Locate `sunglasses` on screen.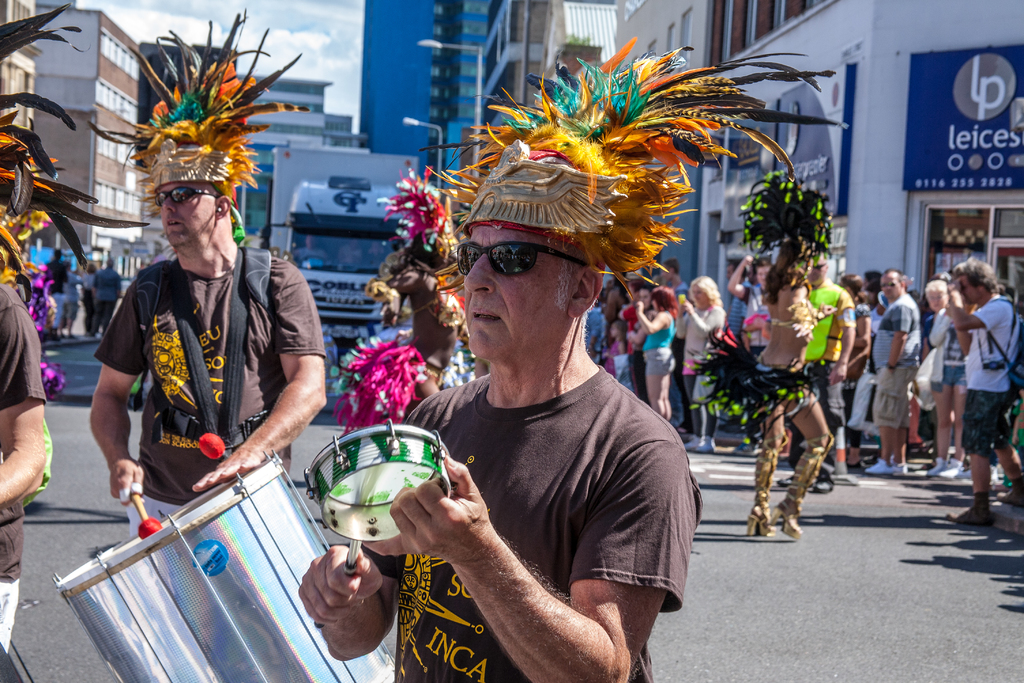
On screen at l=141, t=186, r=232, b=222.
